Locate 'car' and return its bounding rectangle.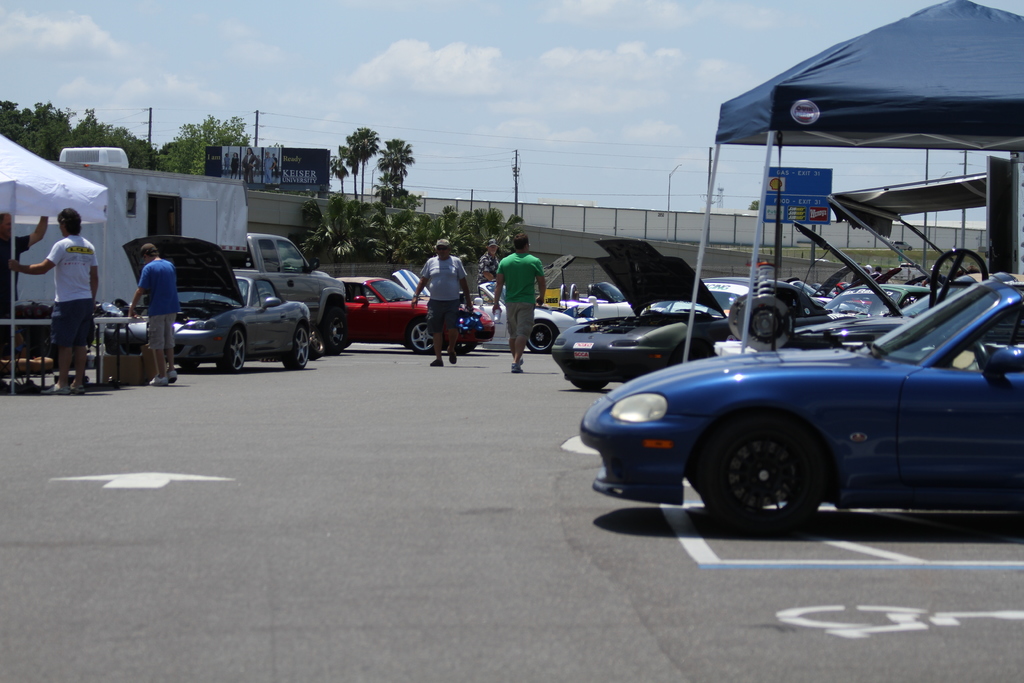
crop(786, 223, 992, 349).
